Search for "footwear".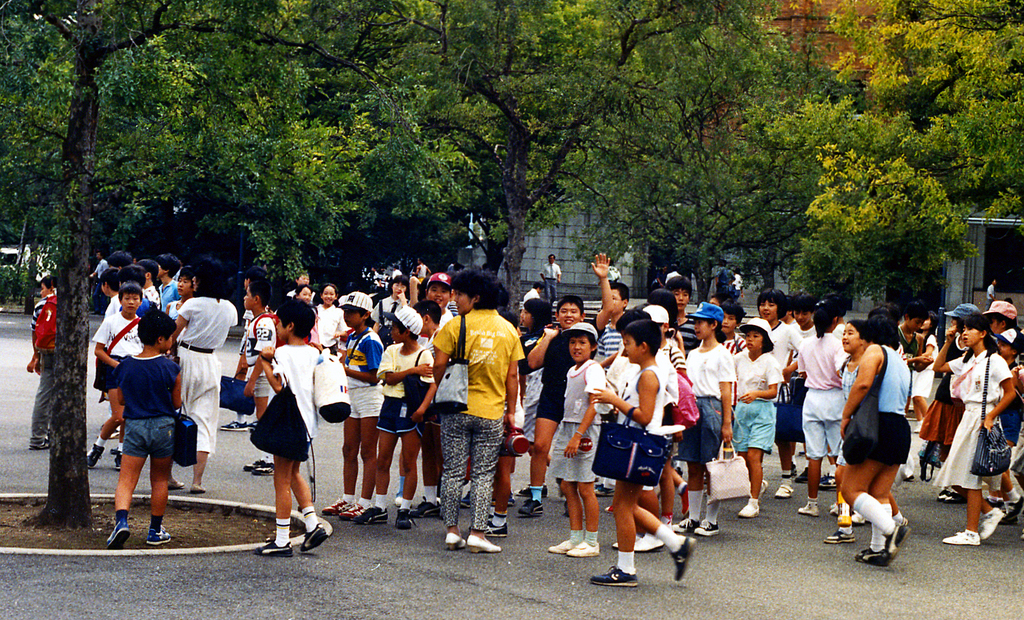
Found at {"x1": 797, "y1": 504, "x2": 817, "y2": 519}.
